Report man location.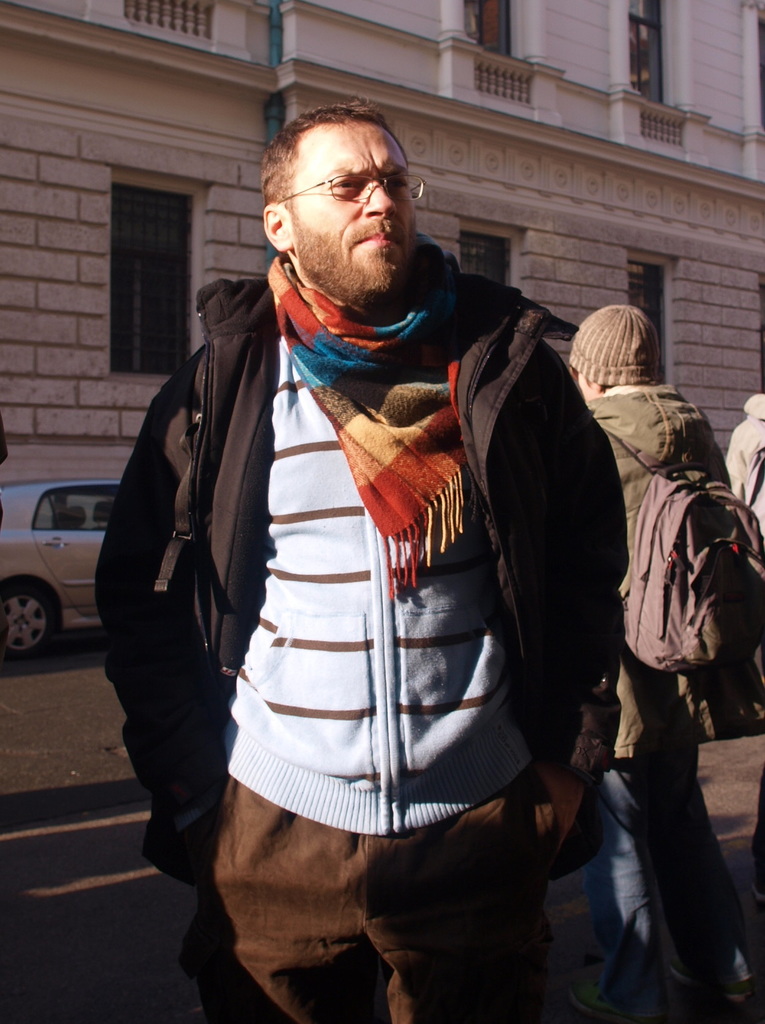
Report: bbox=[530, 304, 764, 1019].
